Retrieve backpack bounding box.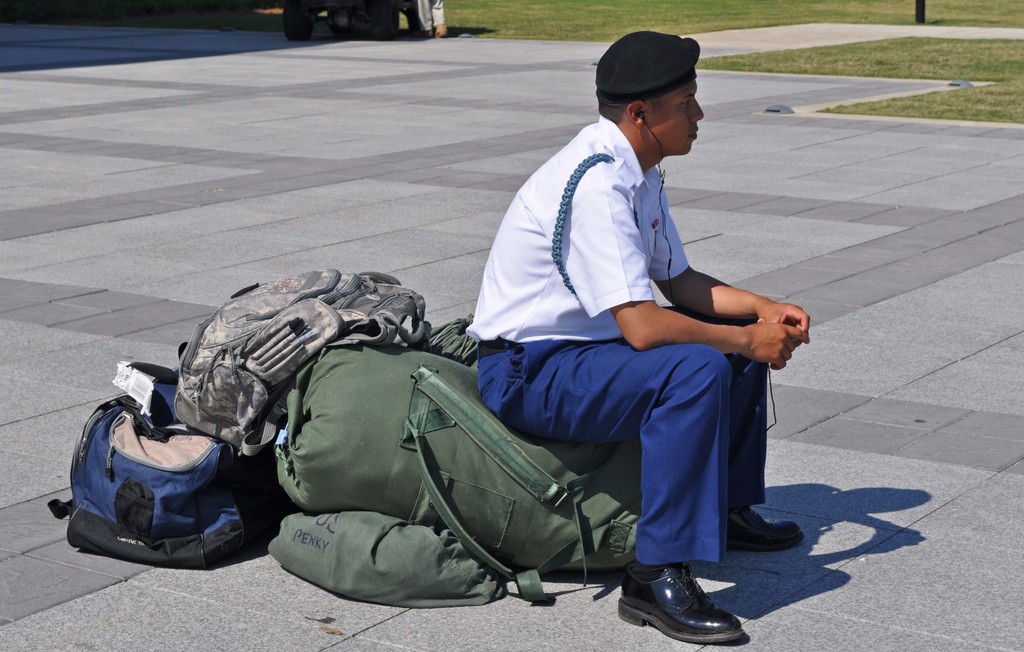
Bounding box: <region>61, 367, 253, 564</region>.
